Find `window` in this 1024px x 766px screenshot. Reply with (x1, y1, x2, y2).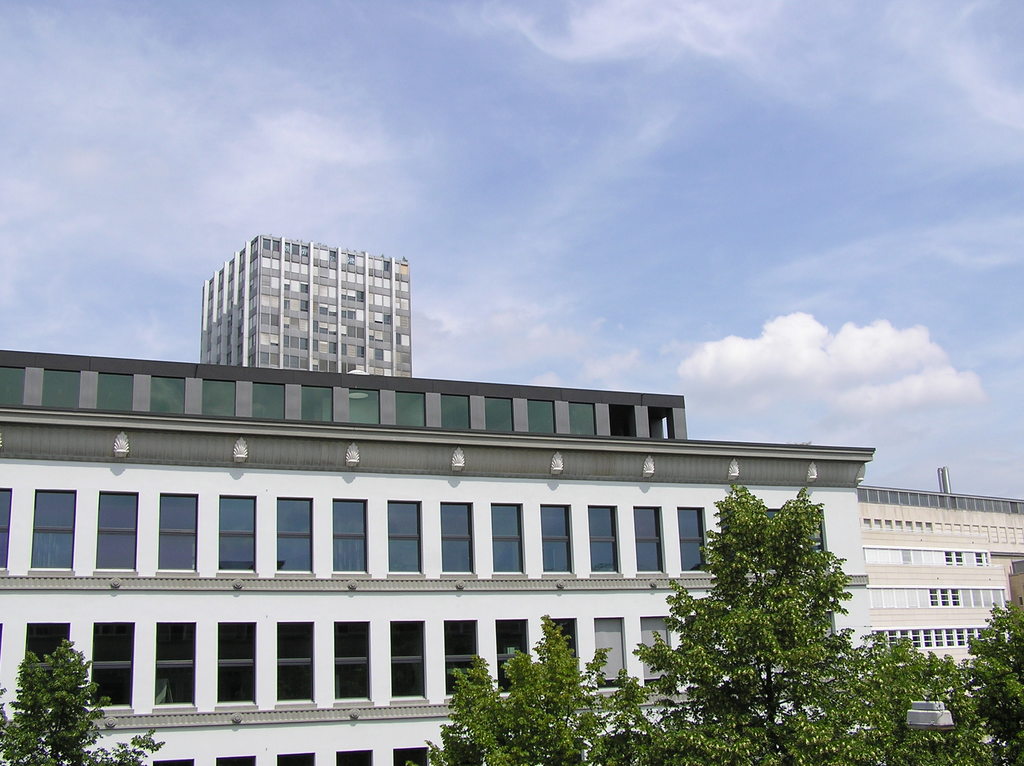
(440, 620, 481, 694).
